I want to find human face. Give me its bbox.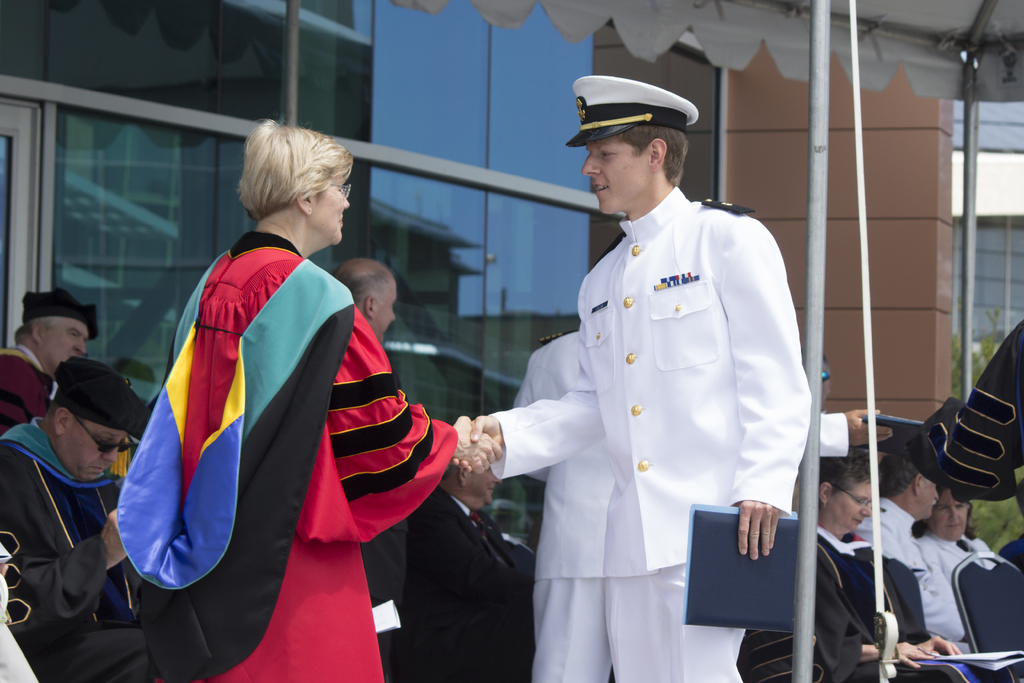
pyautogui.locateOnScreen(579, 142, 647, 214).
